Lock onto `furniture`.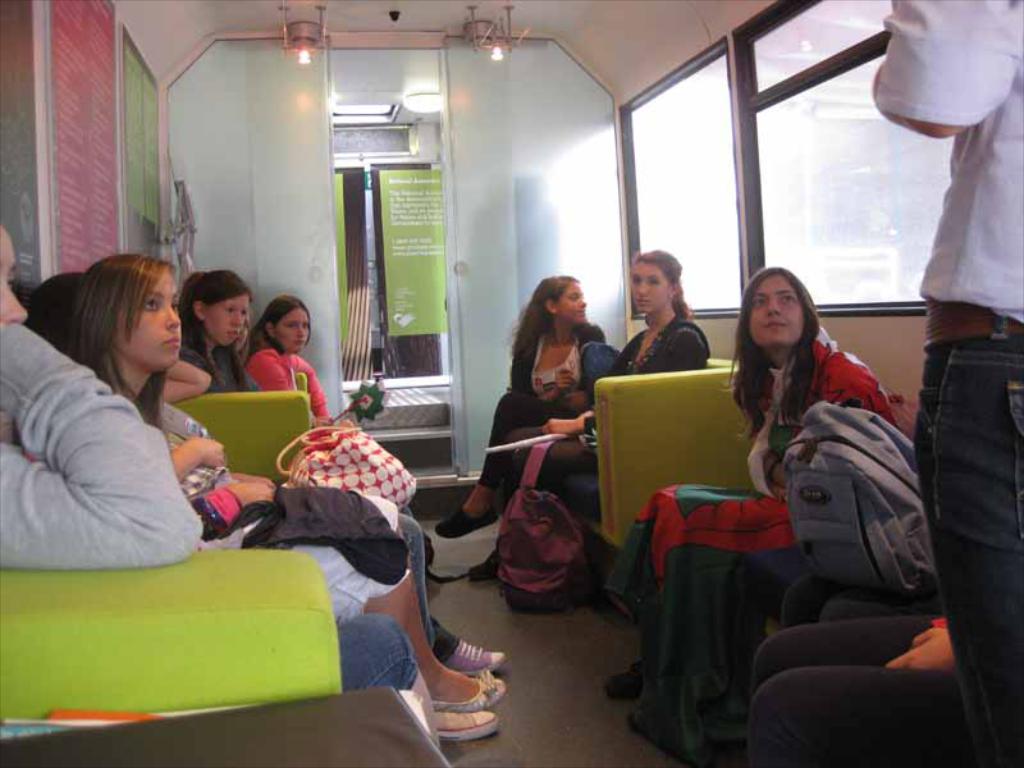
Locked: <box>0,392,342,718</box>.
